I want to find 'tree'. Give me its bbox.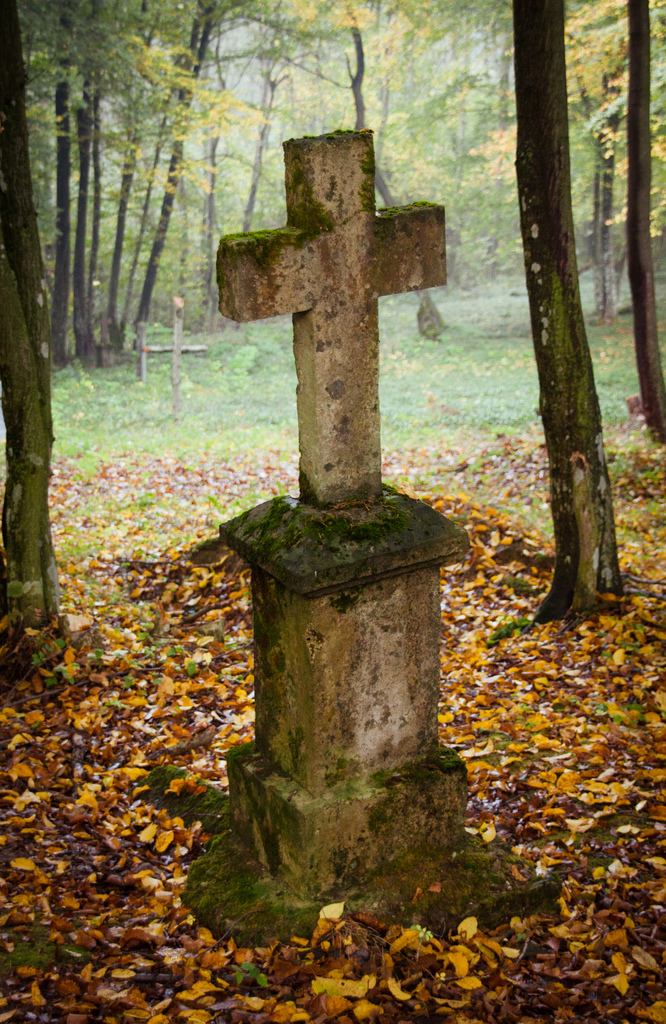
[475,0,638,660].
